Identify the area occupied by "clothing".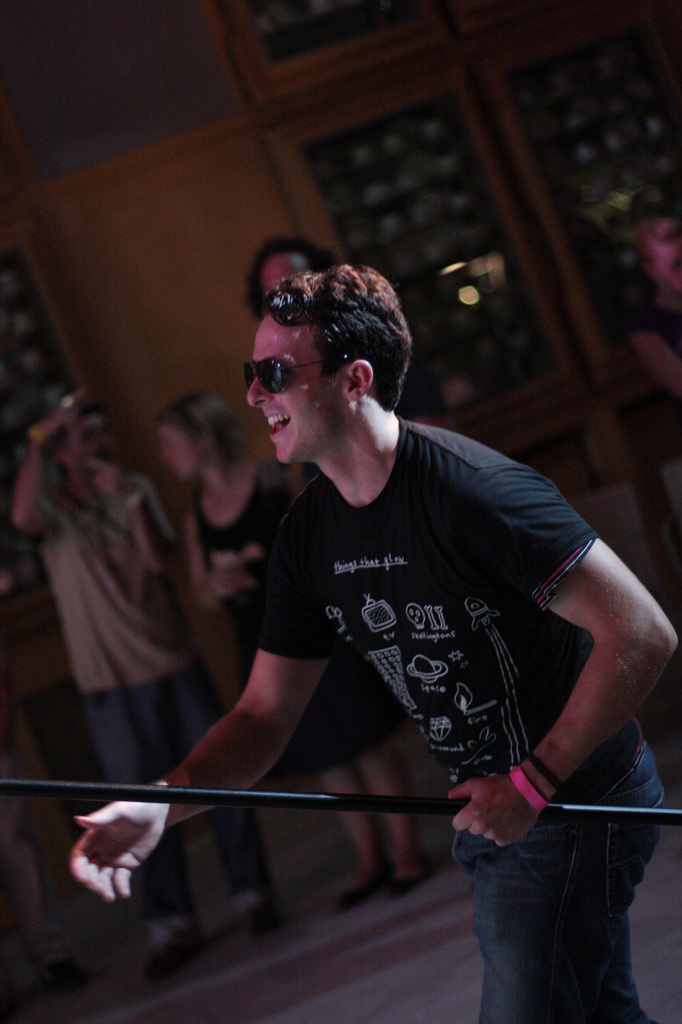
Area: [187, 461, 403, 781].
